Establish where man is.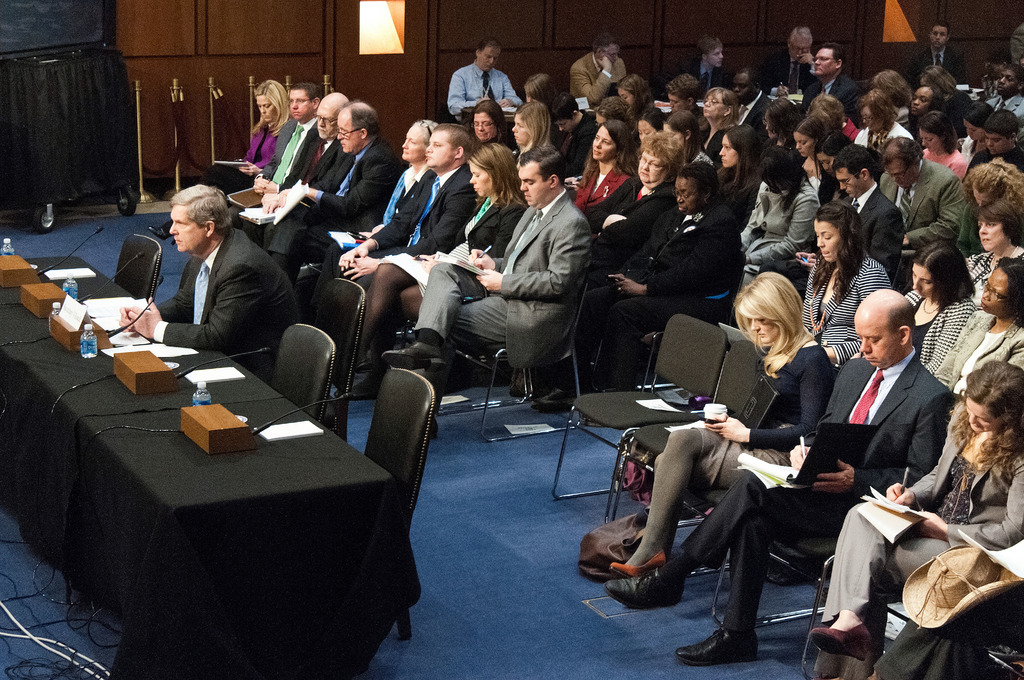
Established at bbox=(123, 183, 303, 373).
